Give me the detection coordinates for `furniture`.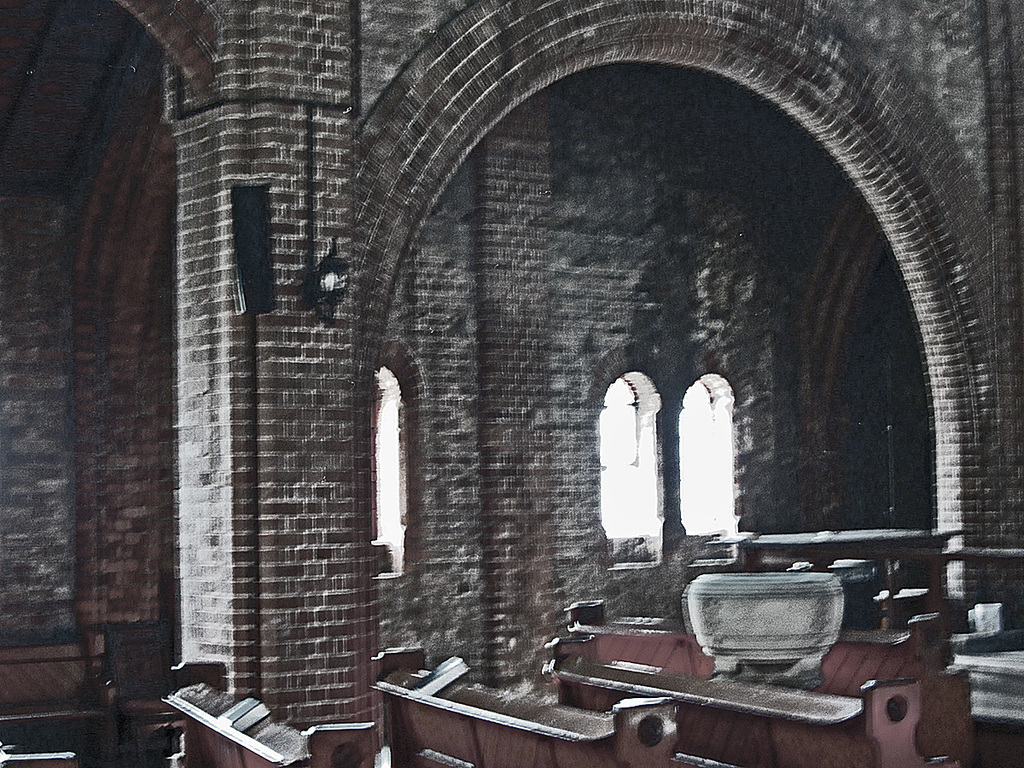
x1=0, y1=630, x2=123, y2=767.
